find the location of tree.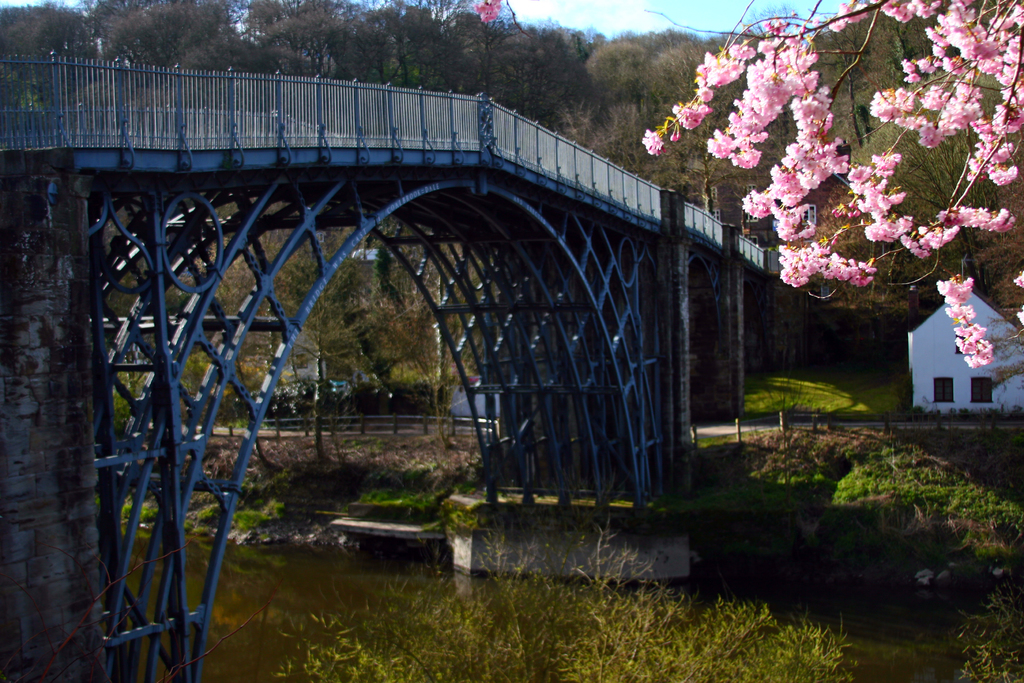
Location: select_region(637, 0, 1023, 393).
